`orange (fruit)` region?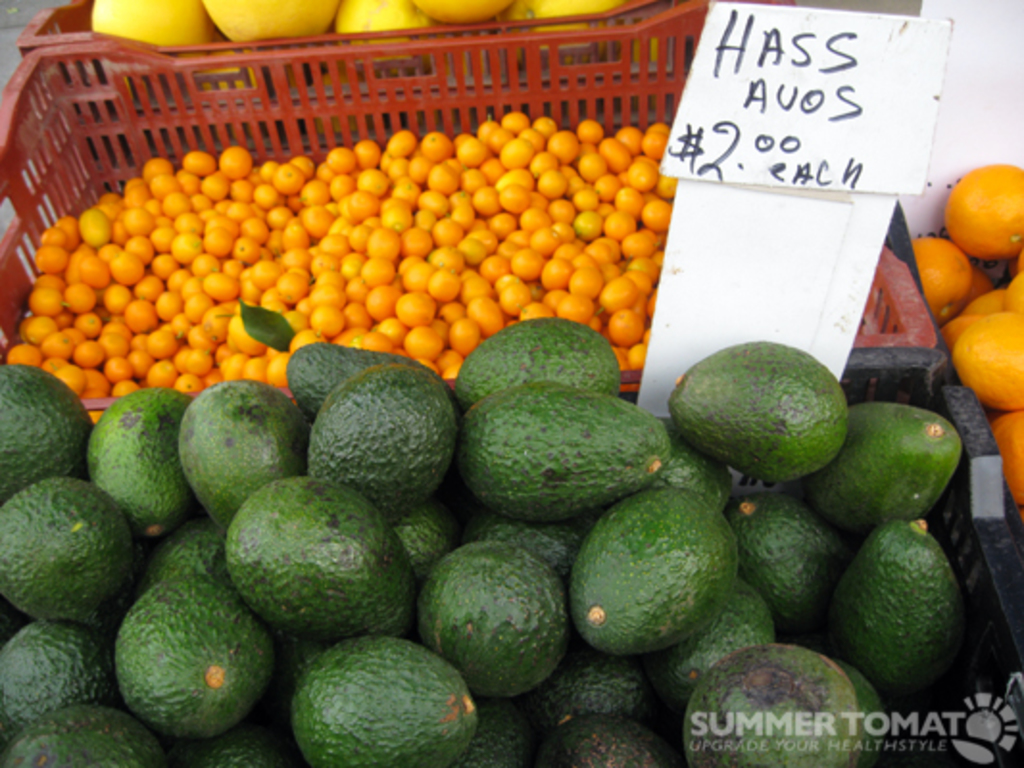
locate(574, 157, 617, 182)
